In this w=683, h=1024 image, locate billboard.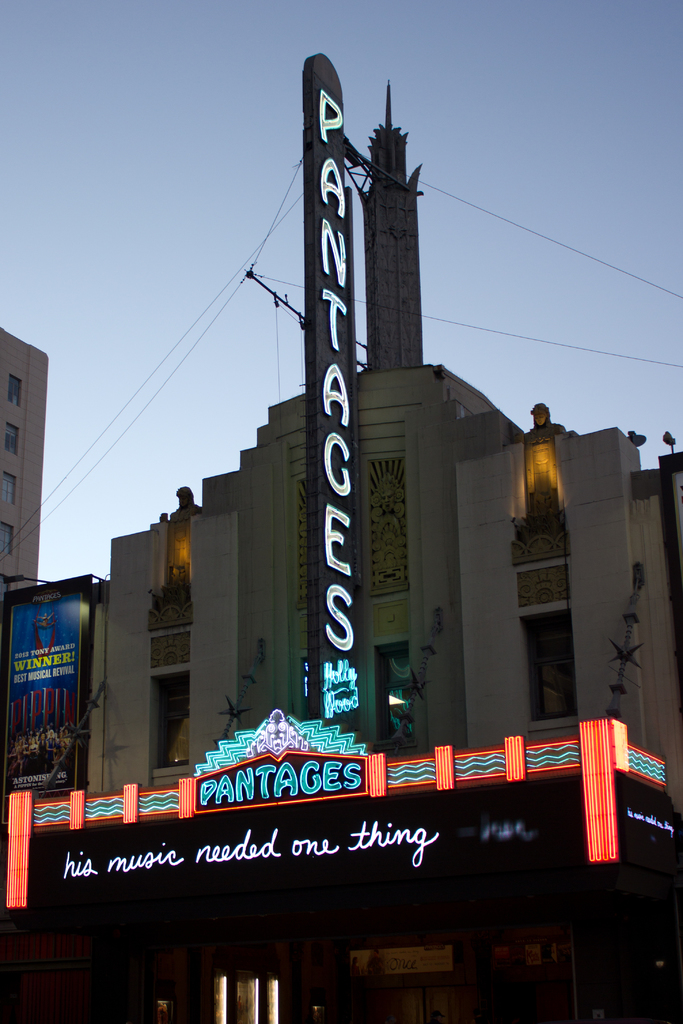
Bounding box: {"left": 623, "top": 772, "right": 673, "bottom": 860}.
